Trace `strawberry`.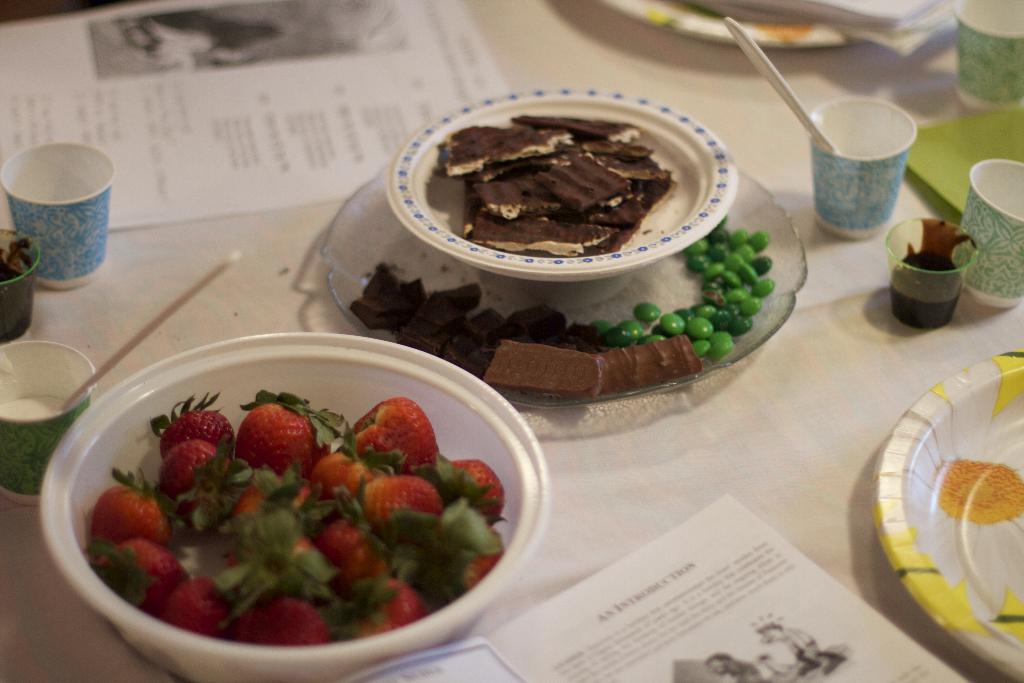
Traced to detection(355, 385, 470, 497).
